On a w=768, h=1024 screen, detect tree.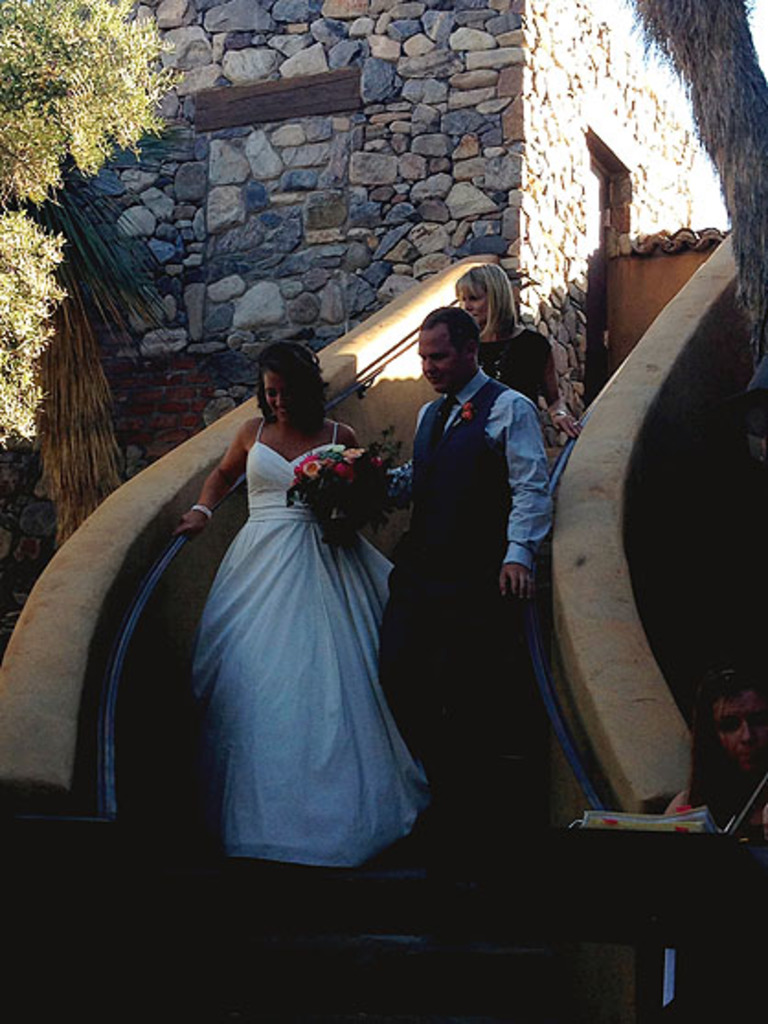
(0, 0, 180, 469).
